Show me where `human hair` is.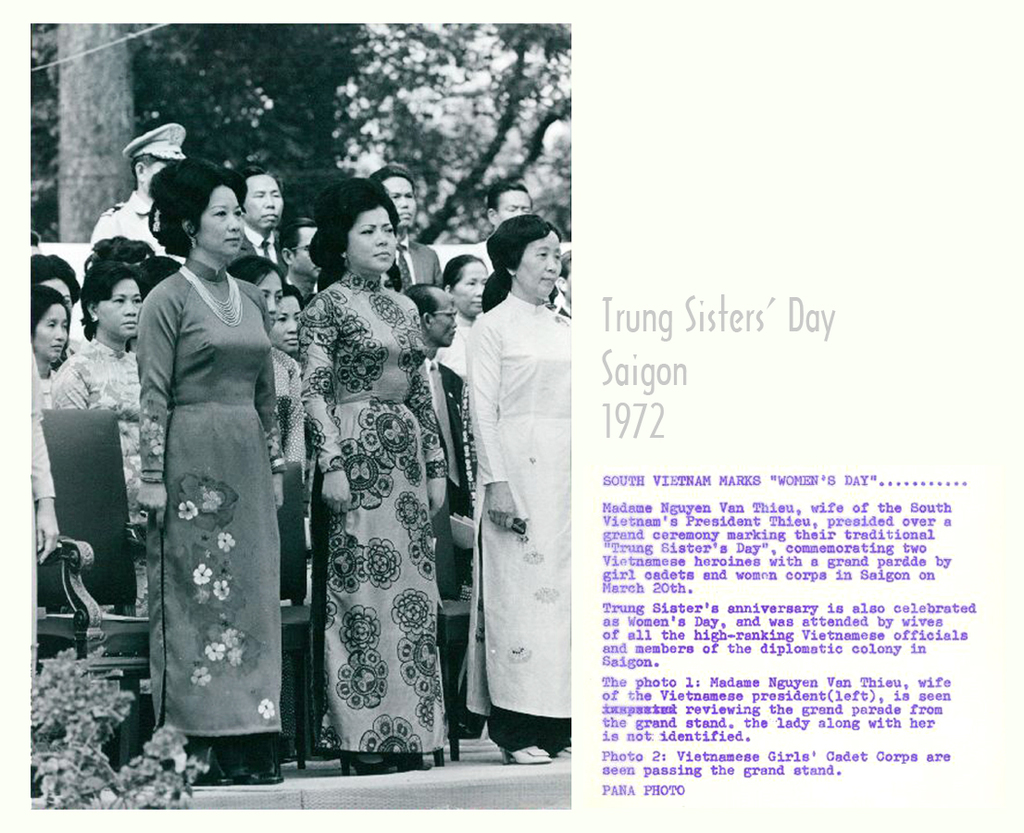
`human hair` is at 377/162/416/185.
